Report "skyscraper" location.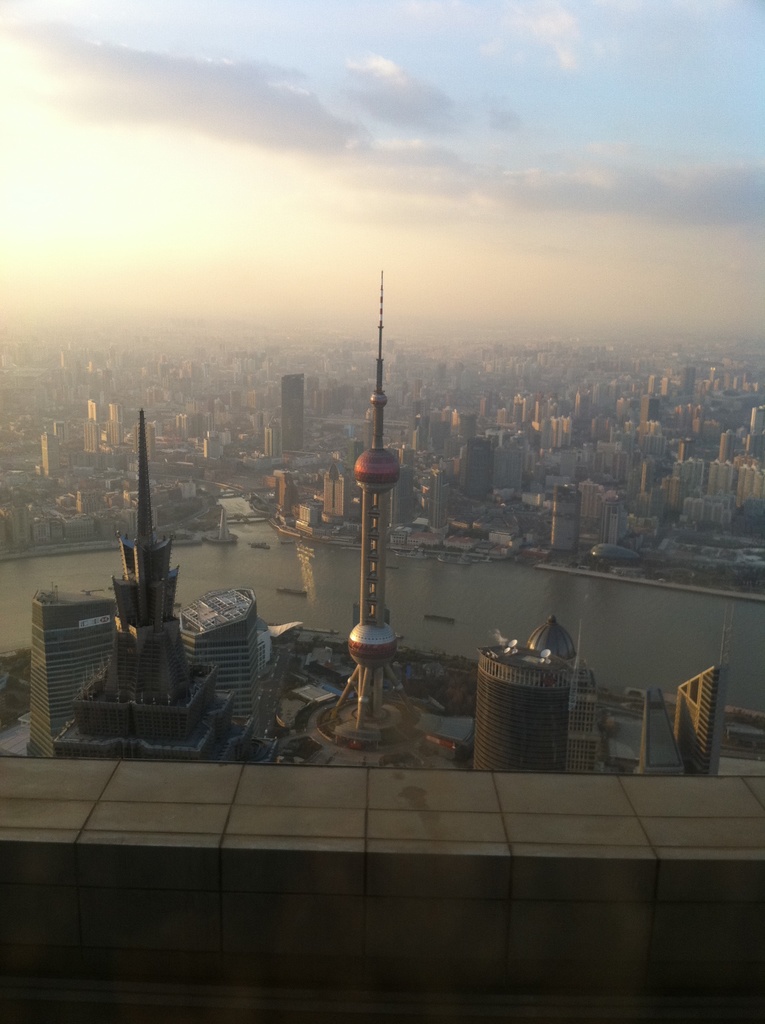
Report: (336, 280, 417, 729).
